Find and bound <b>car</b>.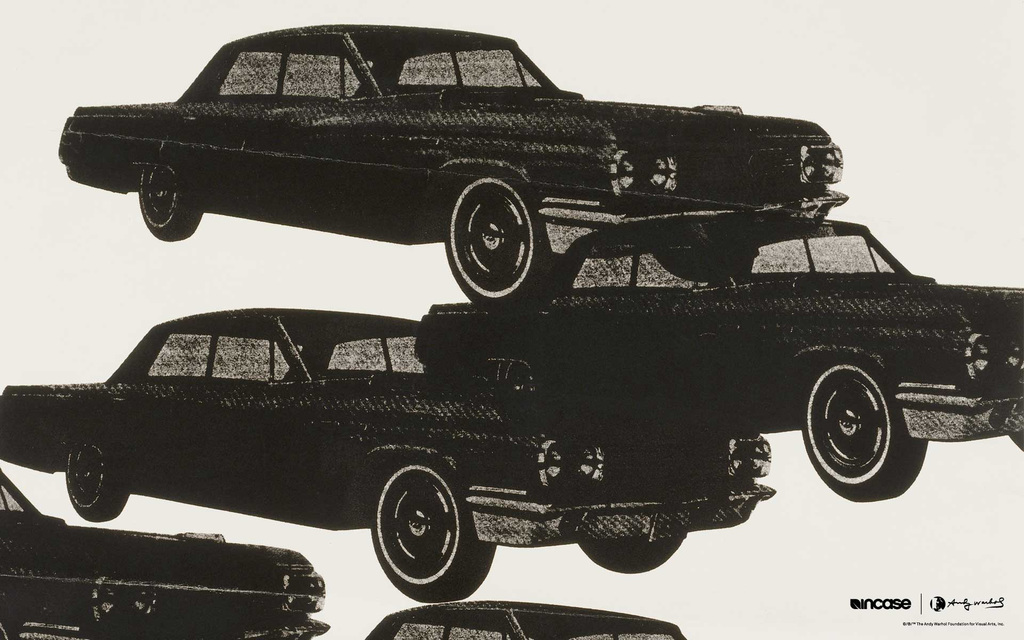
Bound: 410, 211, 1023, 502.
